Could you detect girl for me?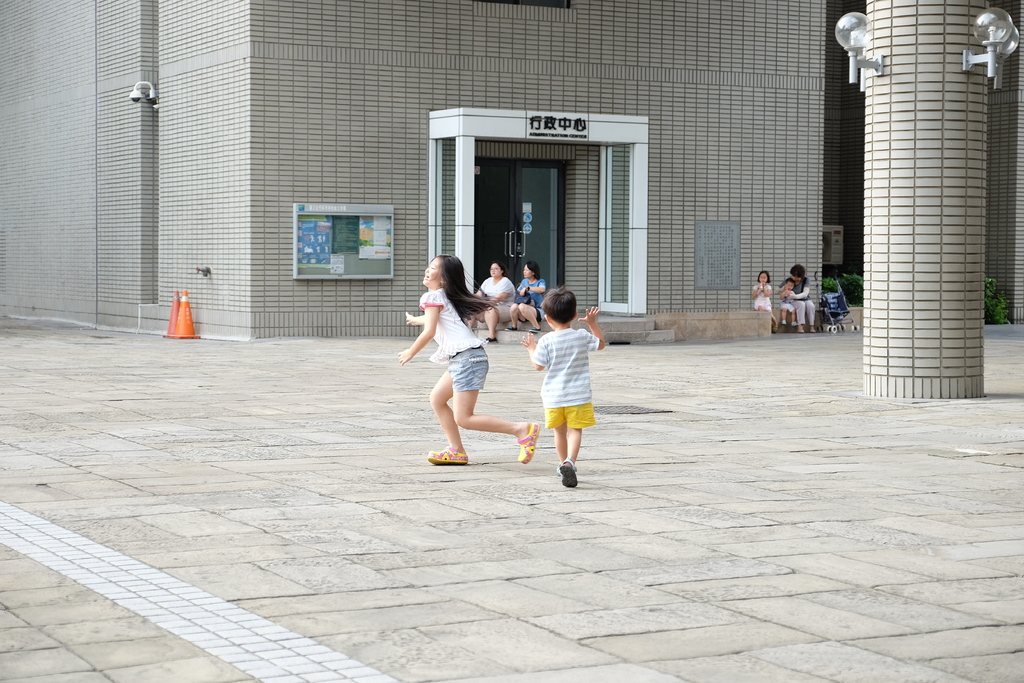
Detection result: x1=752, y1=270, x2=778, y2=333.
